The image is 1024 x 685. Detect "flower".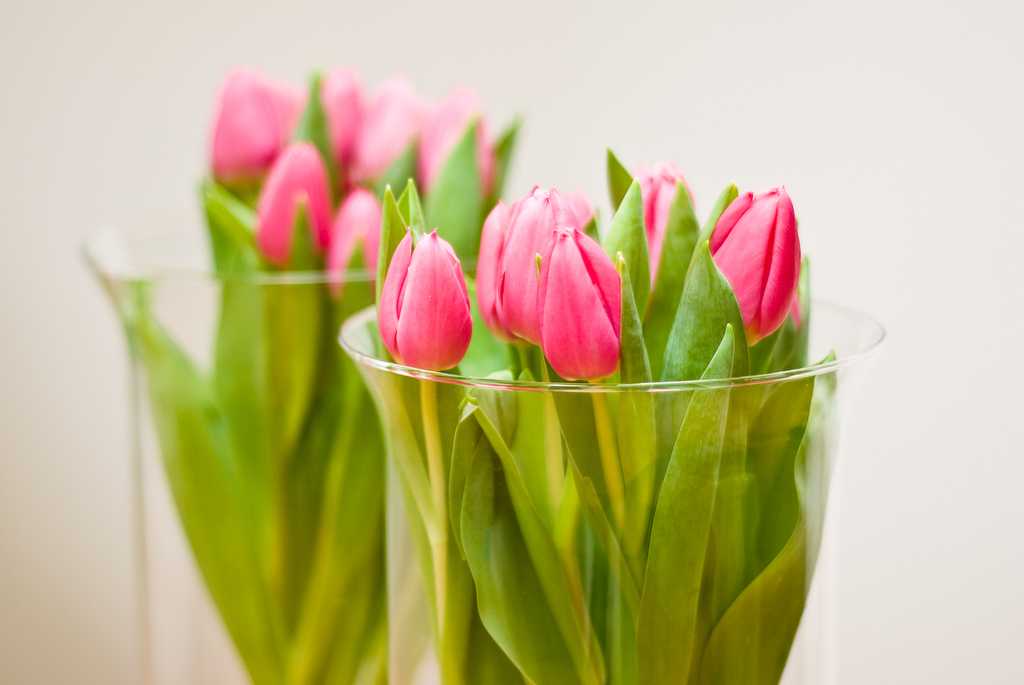
Detection: select_region(505, 188, 584, 345).
